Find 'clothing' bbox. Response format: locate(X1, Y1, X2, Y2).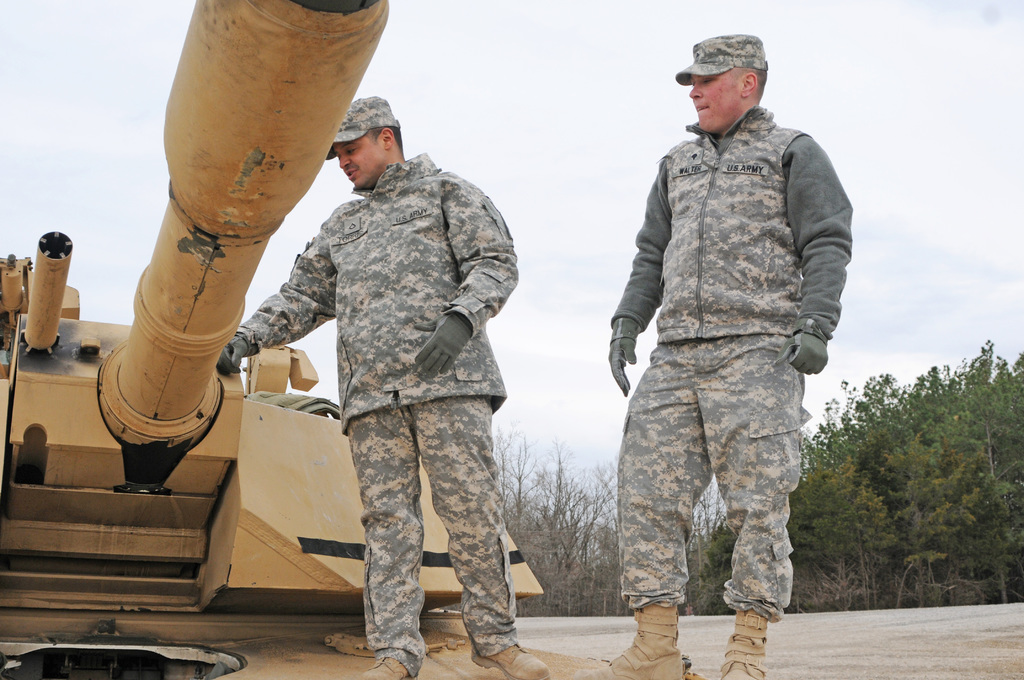
locate(231, 116, 533, 633).
